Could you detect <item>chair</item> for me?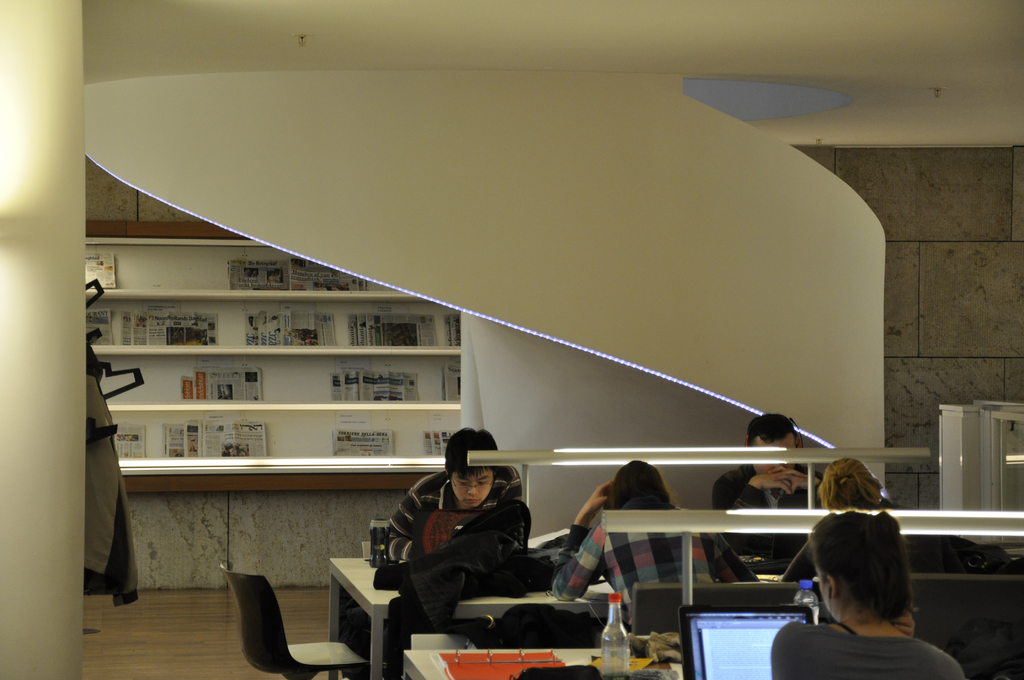
Detection result: box(408, 635, 485, 649).
